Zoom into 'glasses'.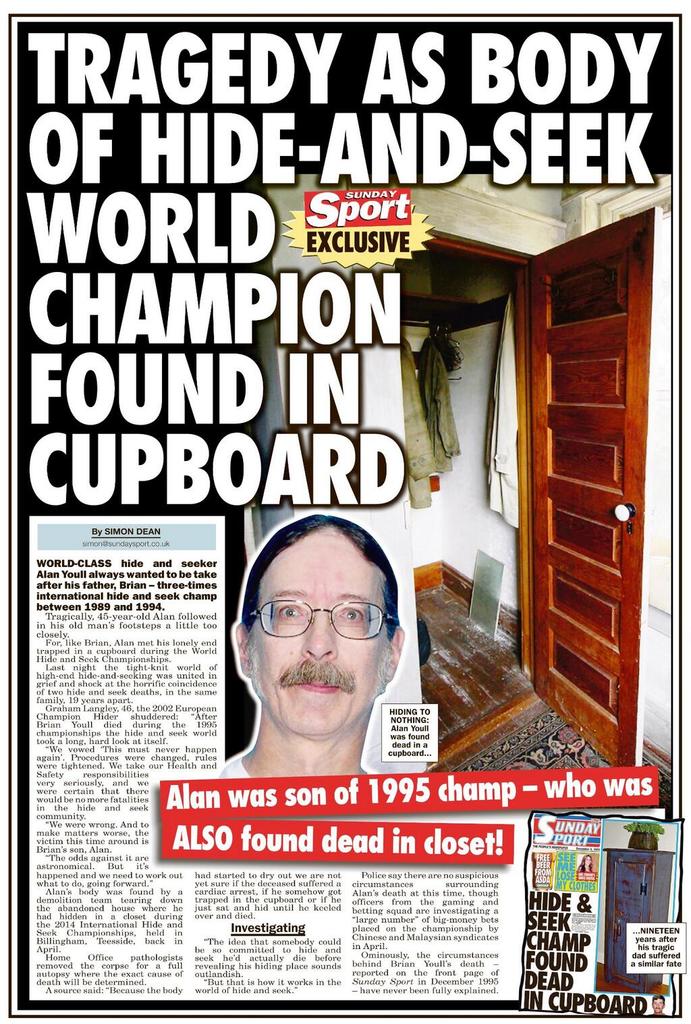
Zoom target: crop(249, 598, 397, 645).
